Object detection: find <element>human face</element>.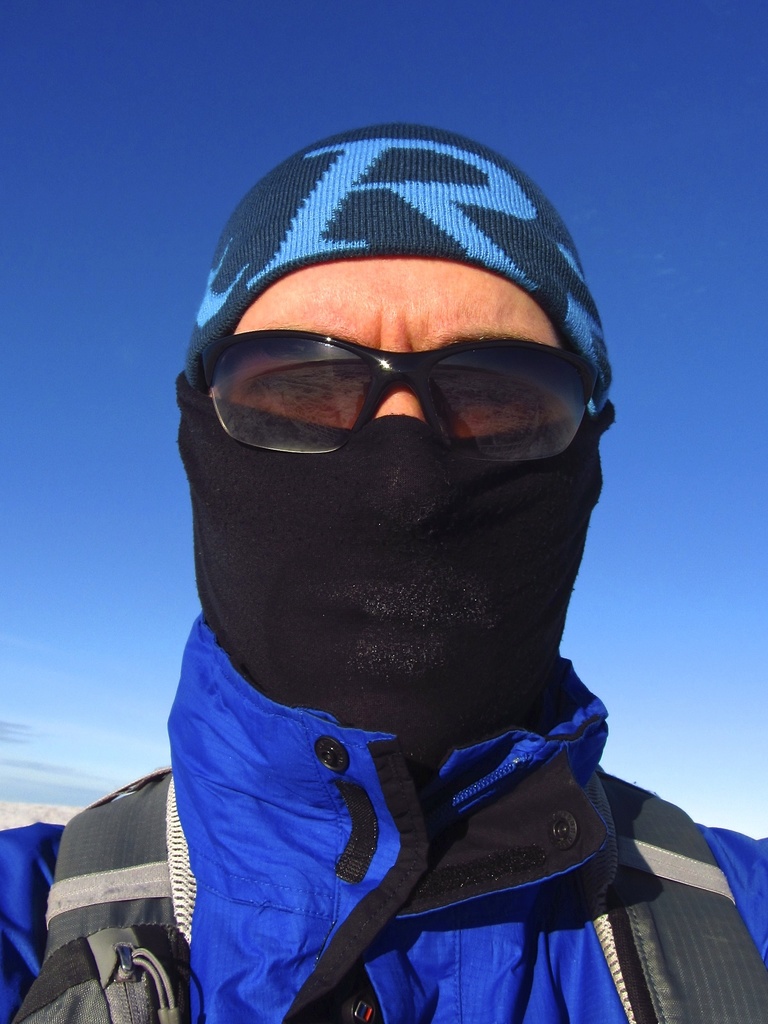
225 259 576 440.
